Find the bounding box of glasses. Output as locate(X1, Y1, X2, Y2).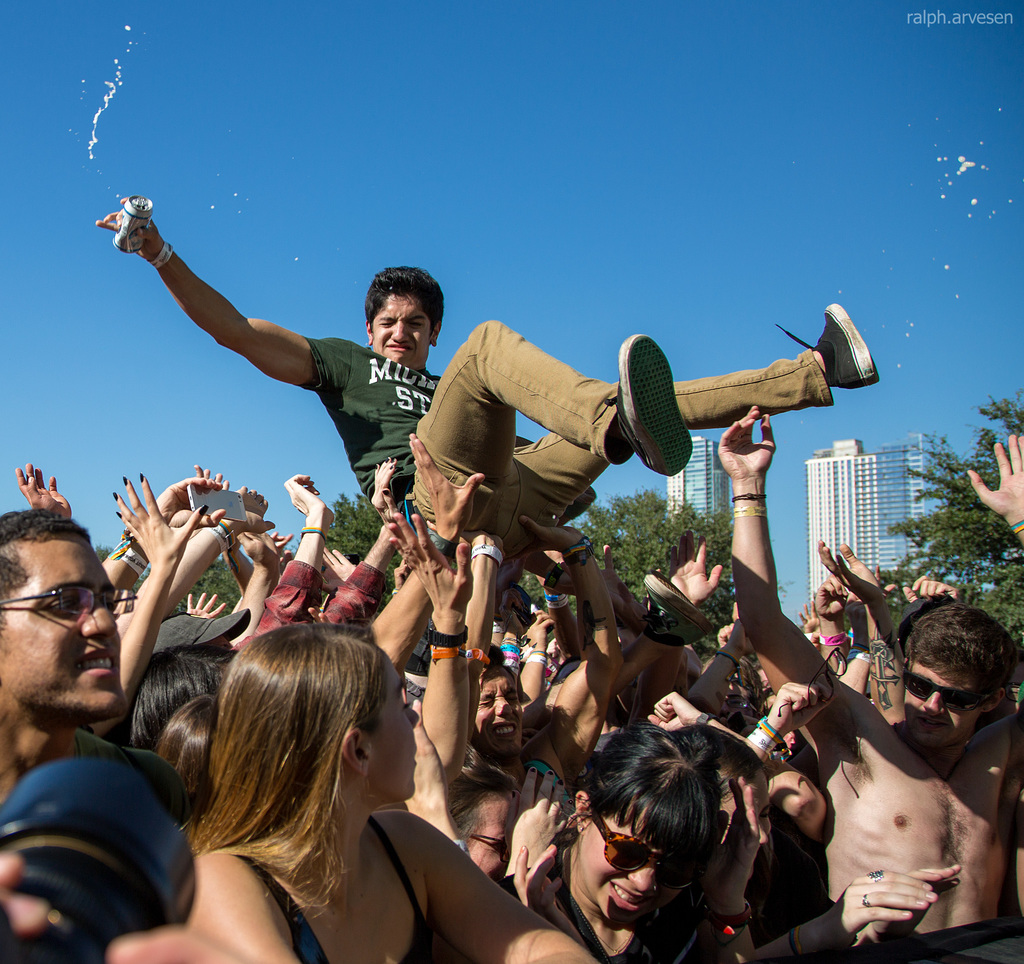
locate(899, 659, 1004, 725).
